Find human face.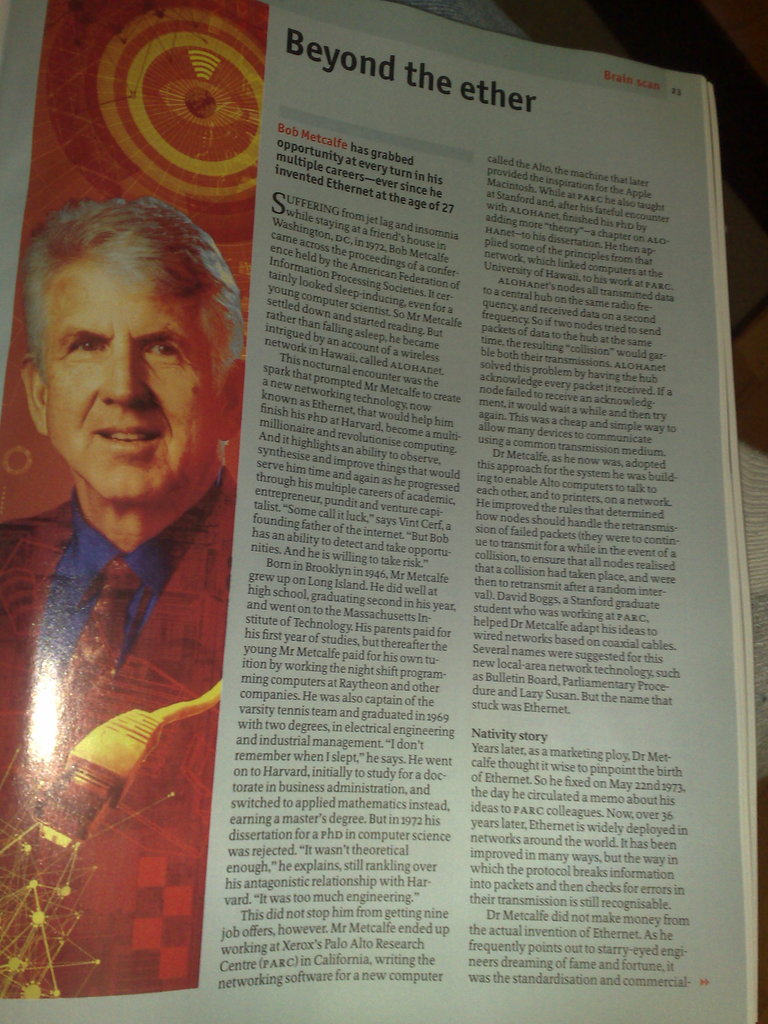
38 250 230 509.
